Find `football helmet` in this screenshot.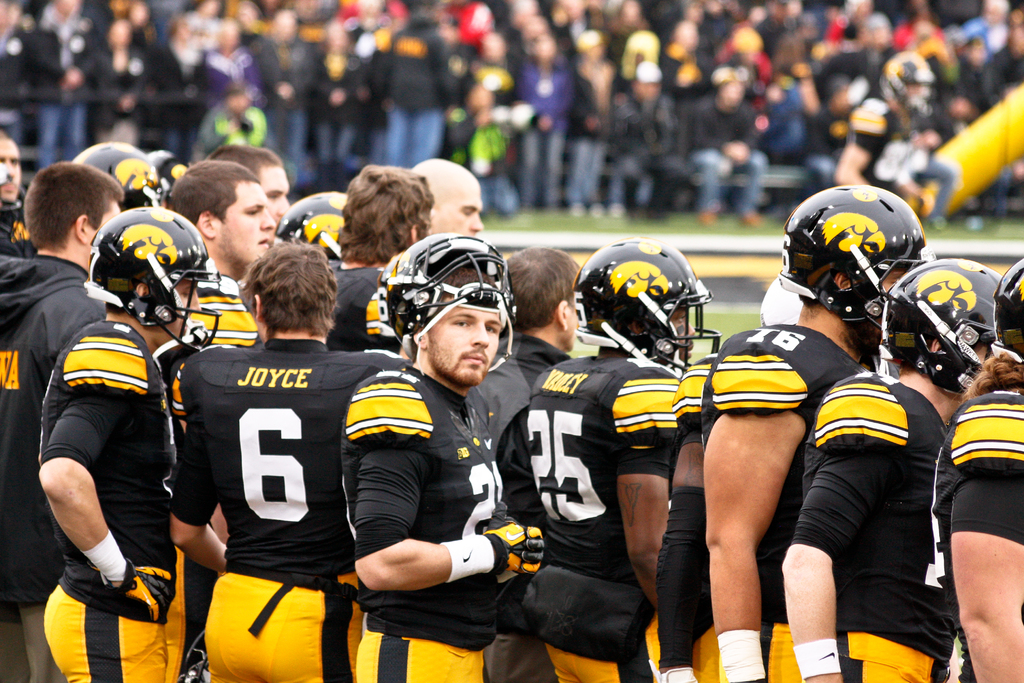
The bounding box for `football helmet` is bbox(883, 257, 1008, 392).
